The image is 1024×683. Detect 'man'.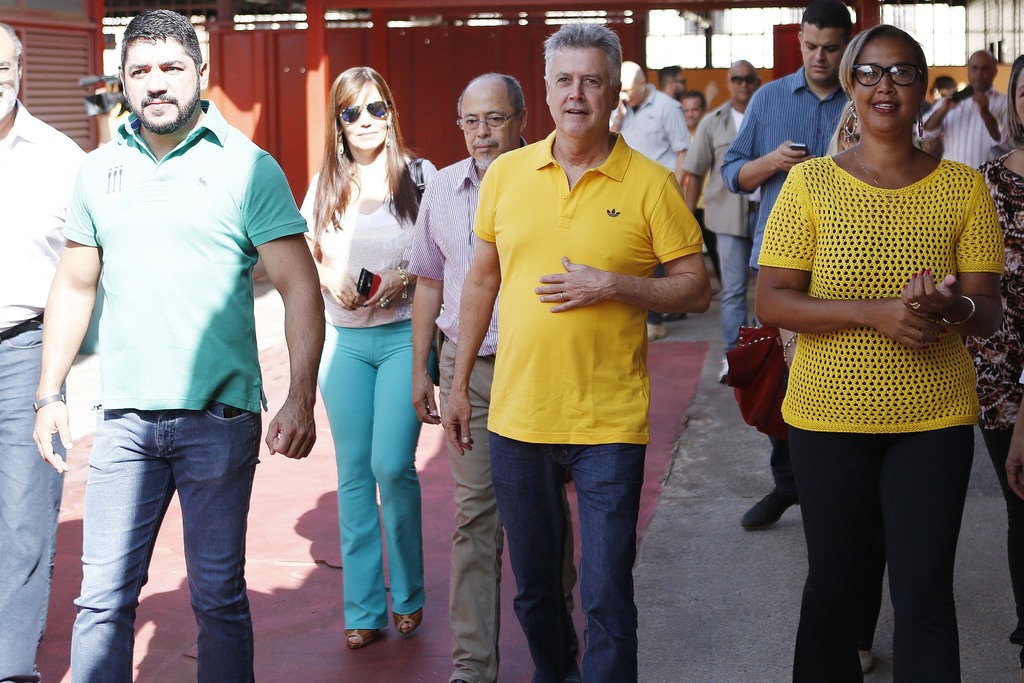
Detection: box=[404, 72, 530, 682].
